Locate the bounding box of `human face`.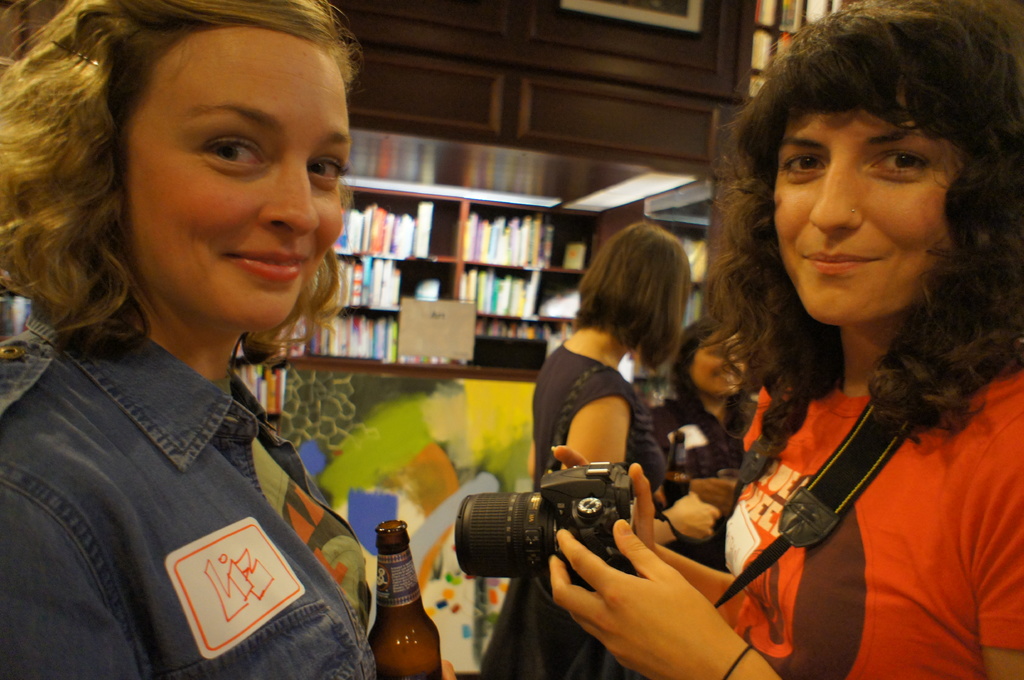
Bounding box: rect(696, 328, 751, 398).
